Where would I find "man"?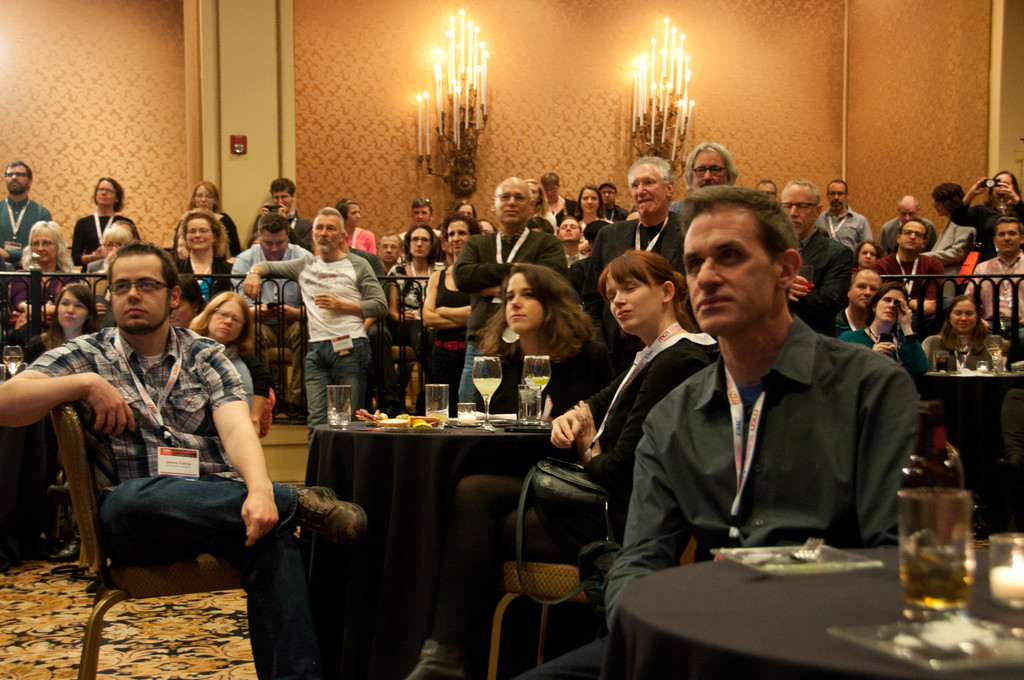
At locate(242, 206, 387, 429).
